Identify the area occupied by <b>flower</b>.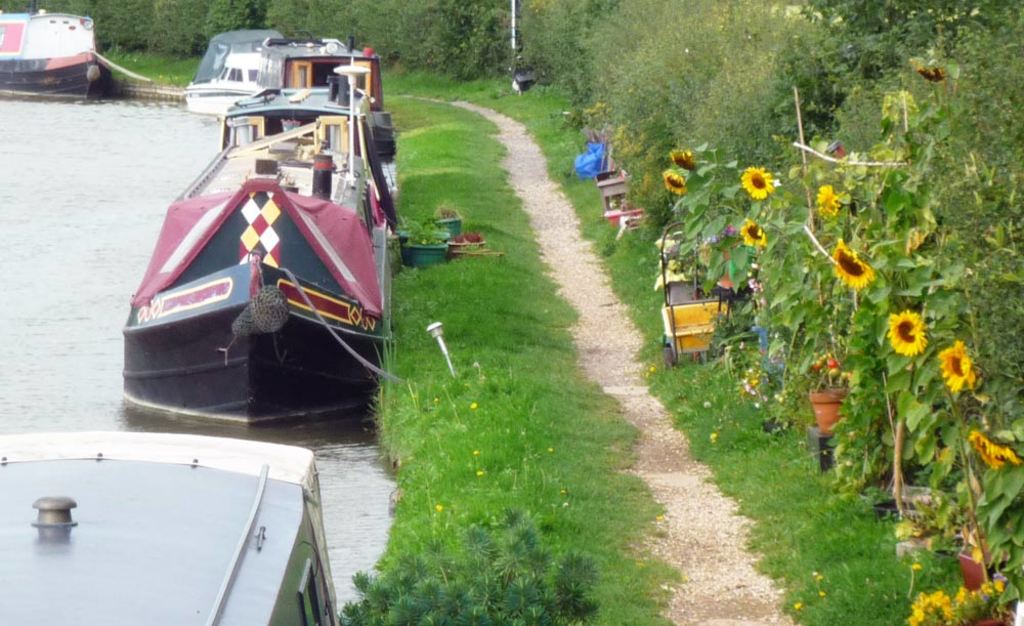
Area: x1=958, y1=581, x2=996, y2=602.
